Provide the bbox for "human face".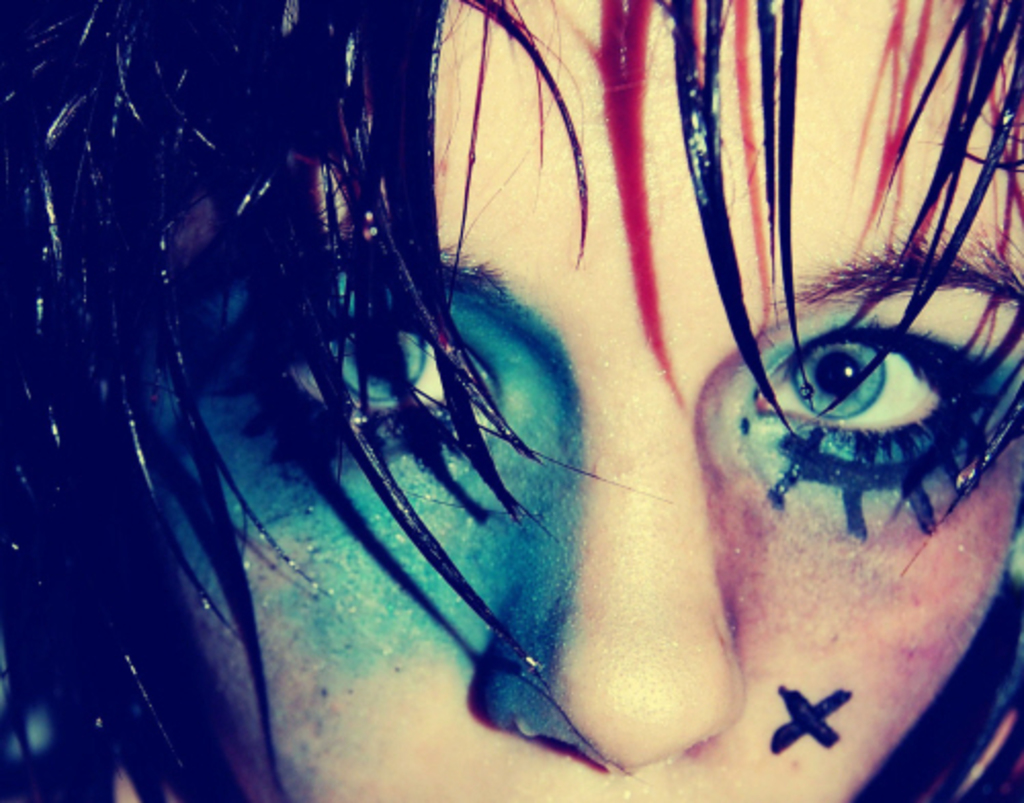
(141,0,1022,801).
